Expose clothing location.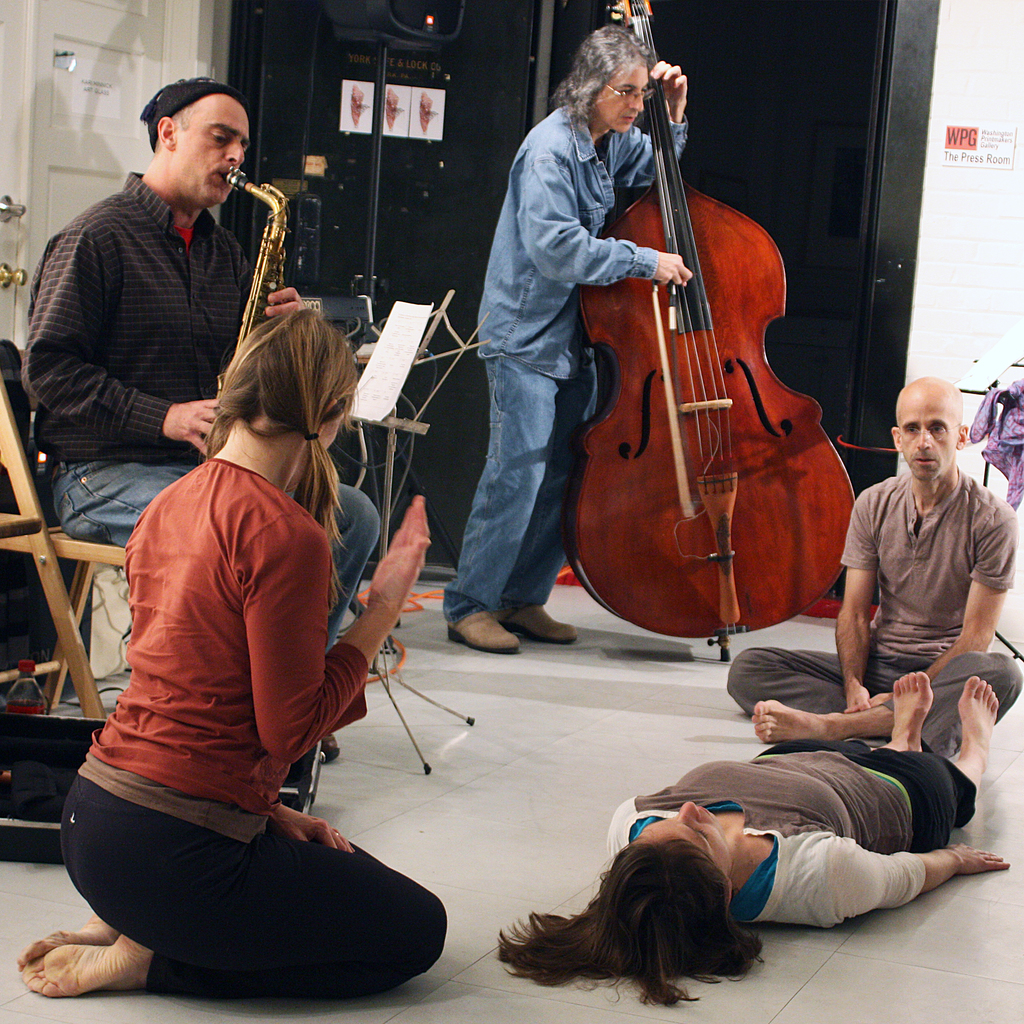
Exposed at <bbox>21, 173, 383, 650</bbox>.
